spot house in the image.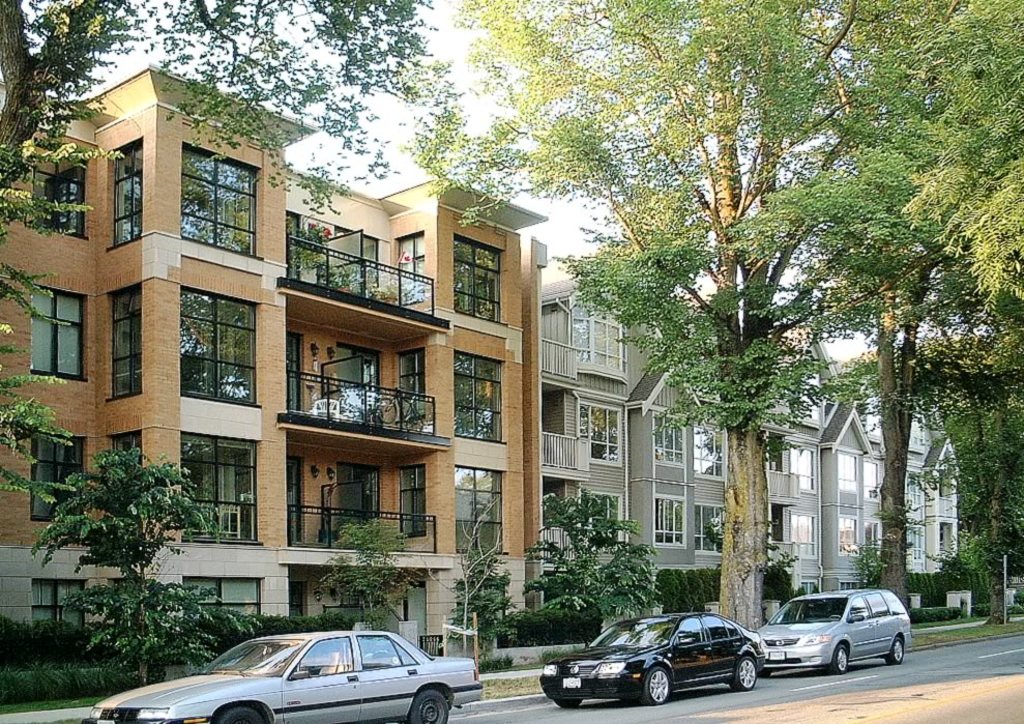
house found at x1=539 y1=263 x2=726 y2=616.
